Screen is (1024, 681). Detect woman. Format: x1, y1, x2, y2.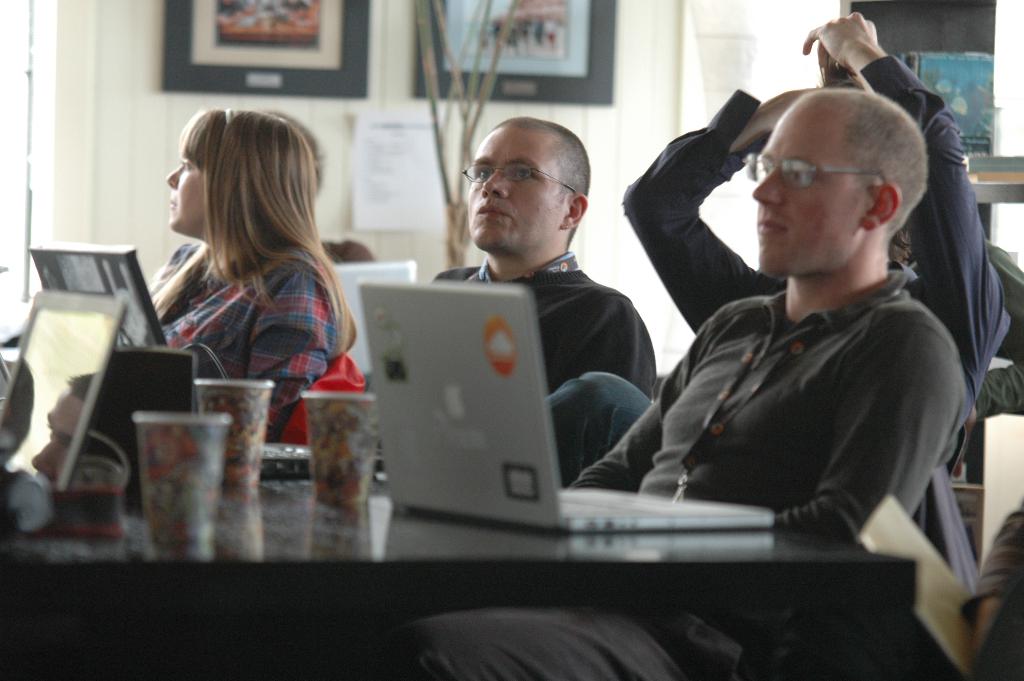
117, 107, 372, 441.
